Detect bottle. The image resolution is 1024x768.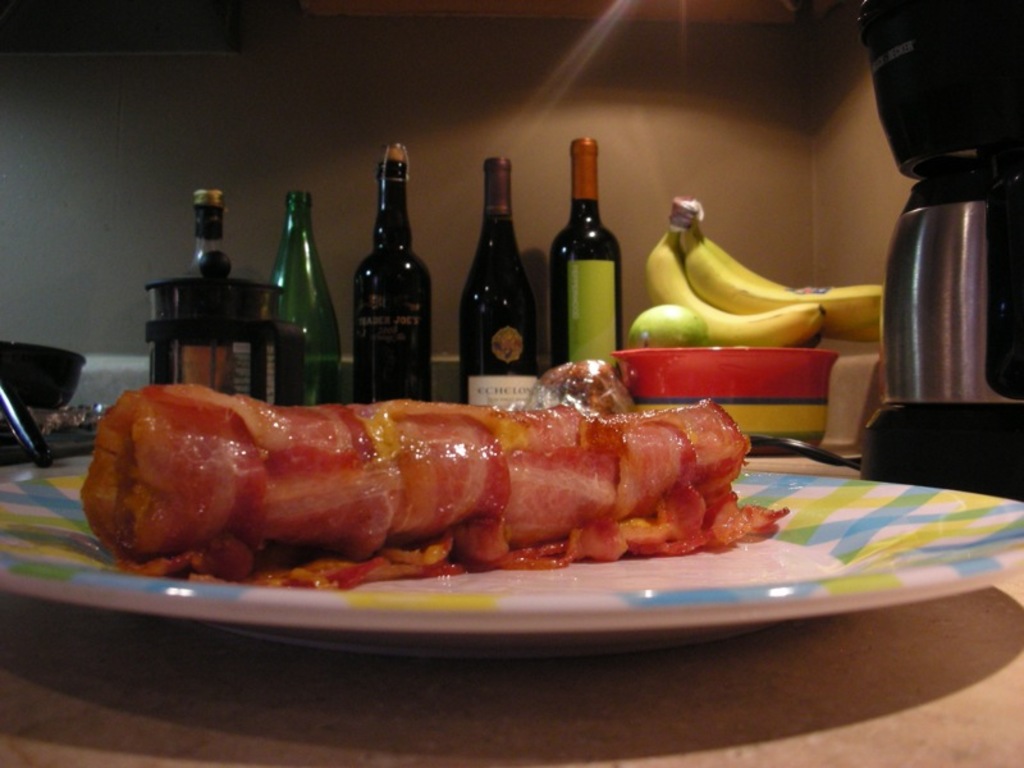
253,192,343,410.
